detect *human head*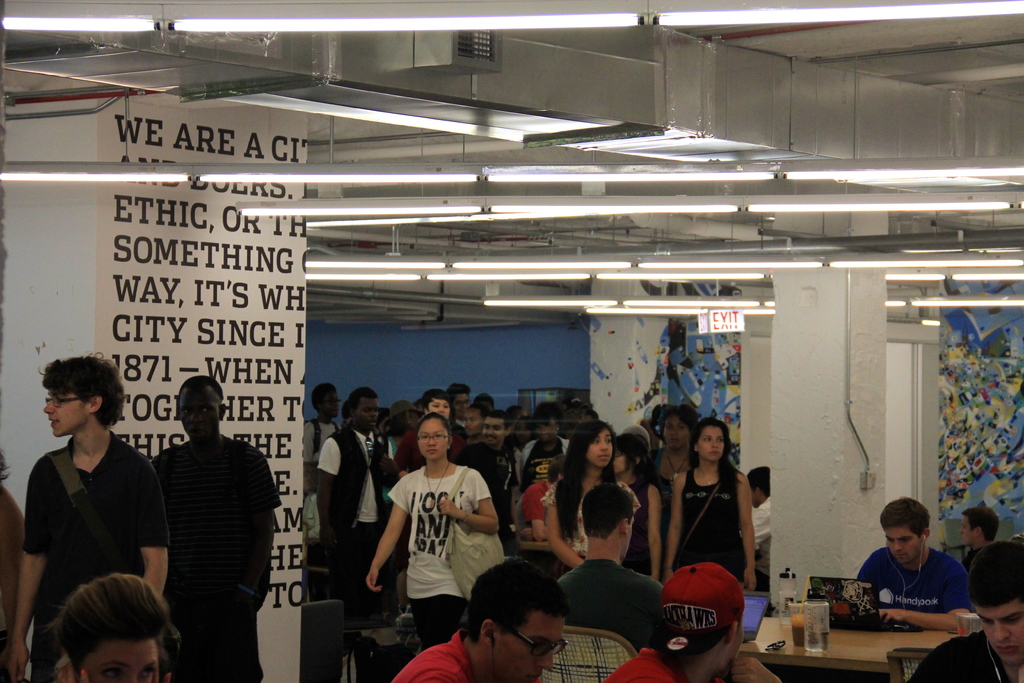
region(45, 352, 129, 440)
